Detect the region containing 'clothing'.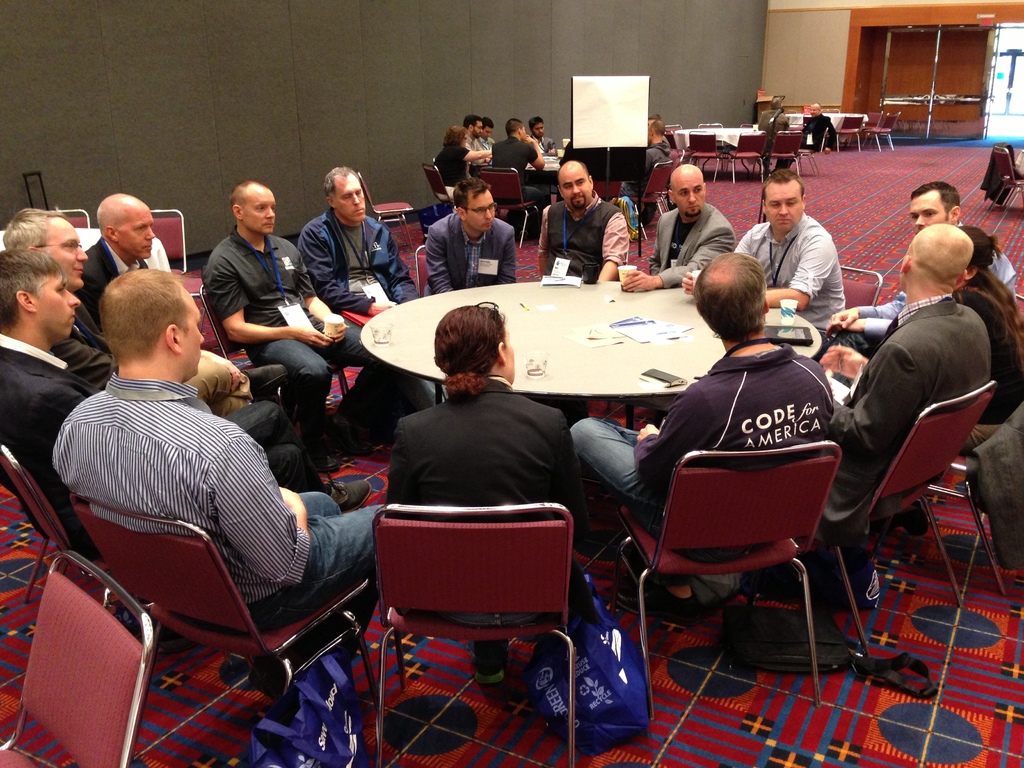
76,234,158,331.
